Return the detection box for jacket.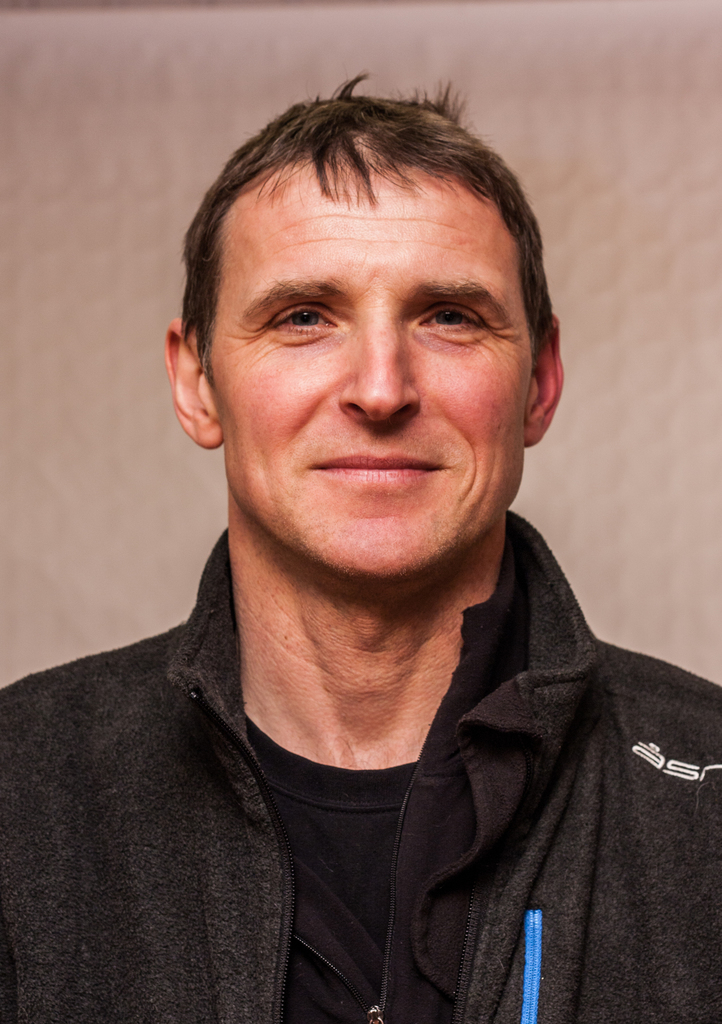
<box>15,596,681,1009</box>.
